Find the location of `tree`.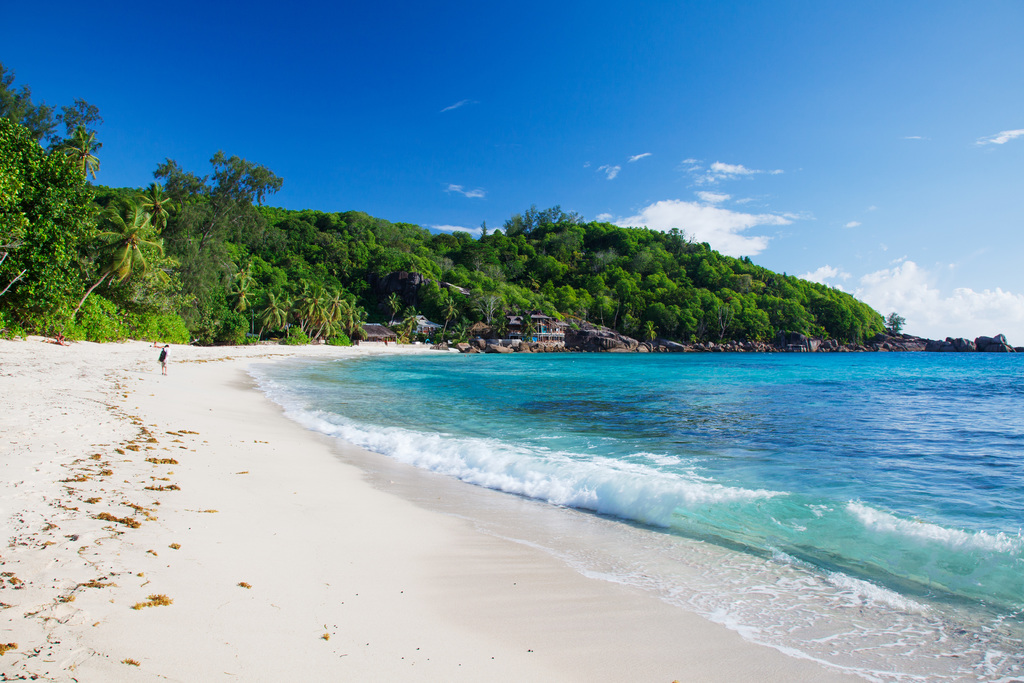
Location: bbox(385, 295, 405, 325).
